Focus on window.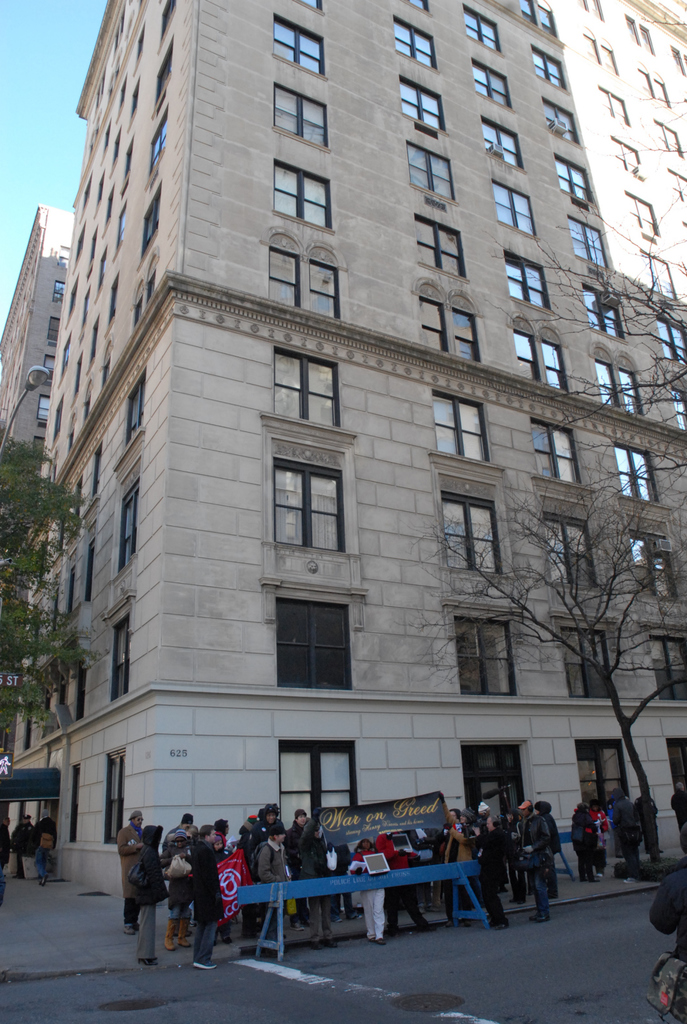
Focused at 619,14,656,52.
